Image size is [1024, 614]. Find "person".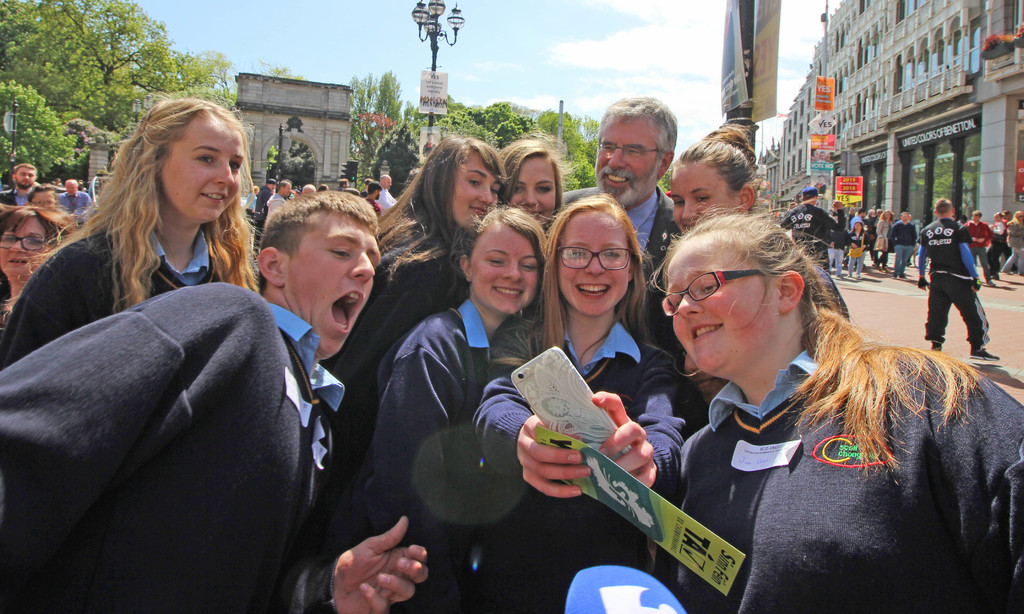
{"left": 378, "top": 172, "right": 410, "bottom": 216}.
